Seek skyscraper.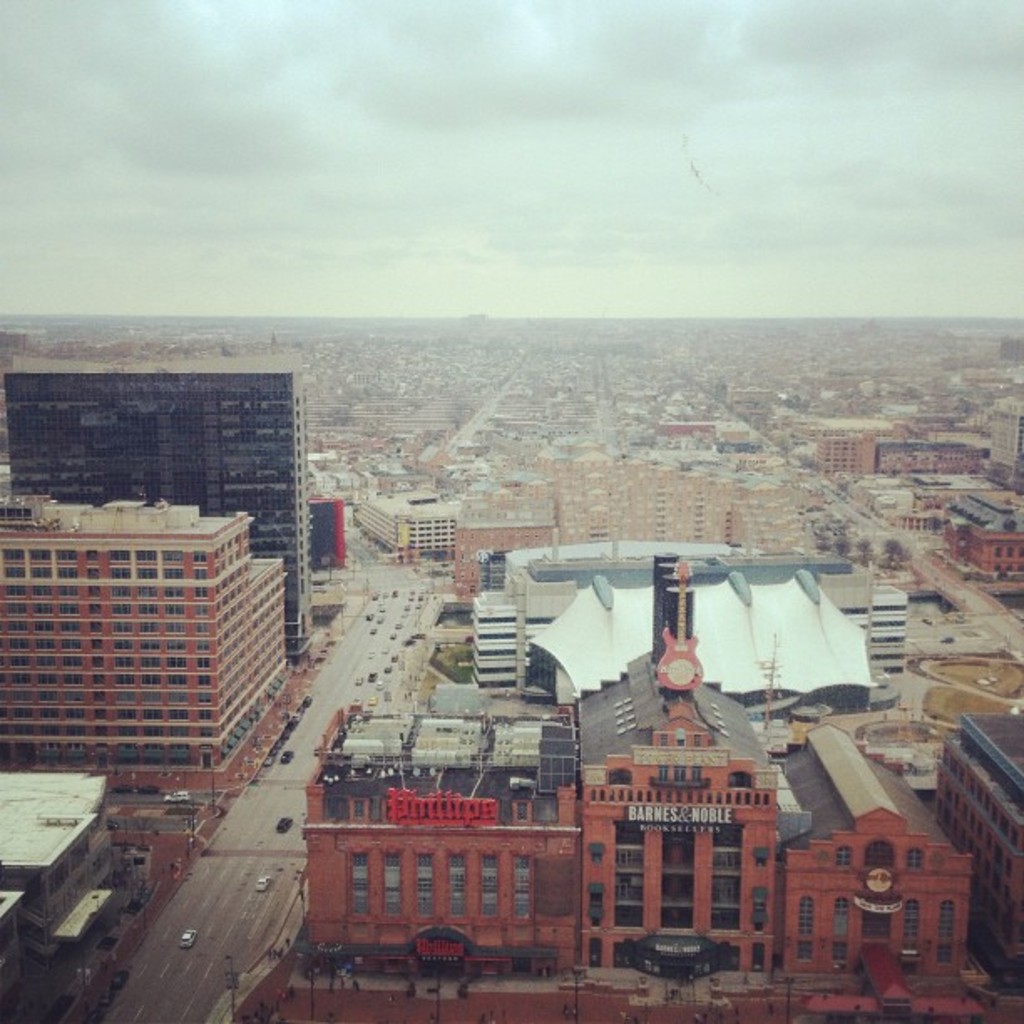
BBox(0, 361, 311, 674).
